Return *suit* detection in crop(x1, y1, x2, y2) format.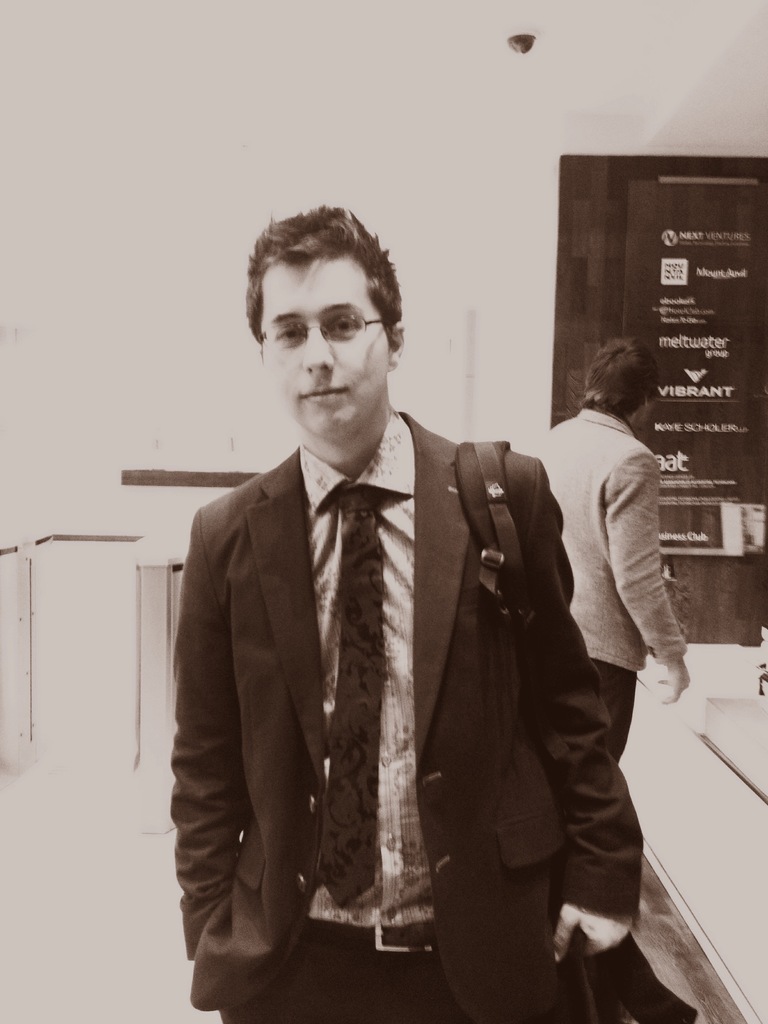
crop(172, 408, 645, 1006).
